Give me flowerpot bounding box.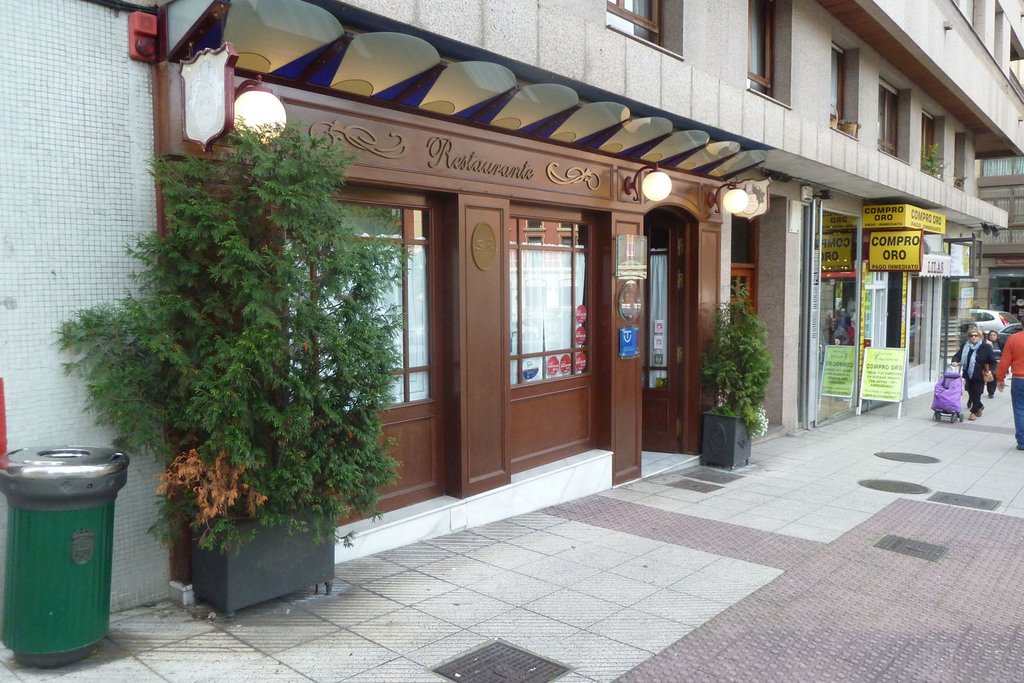
{"x1": 701, "y1": 411, "x2": 753, "y2": 474}.
